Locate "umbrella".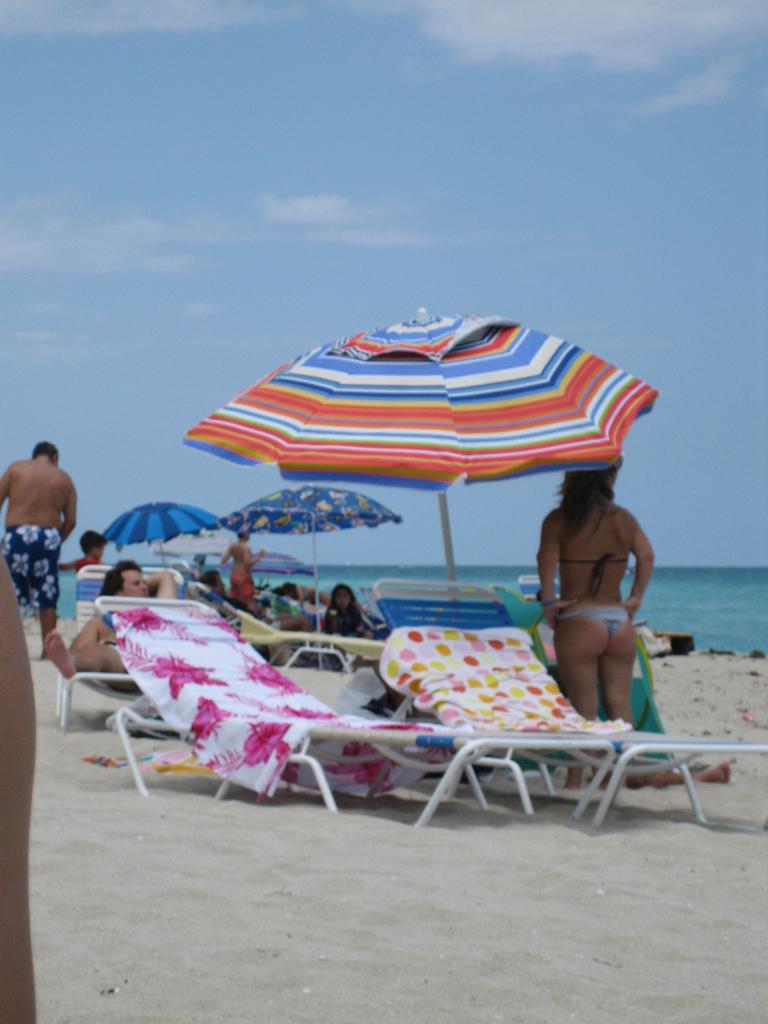
Bounding box: crop(153, 529, 234, 566).
